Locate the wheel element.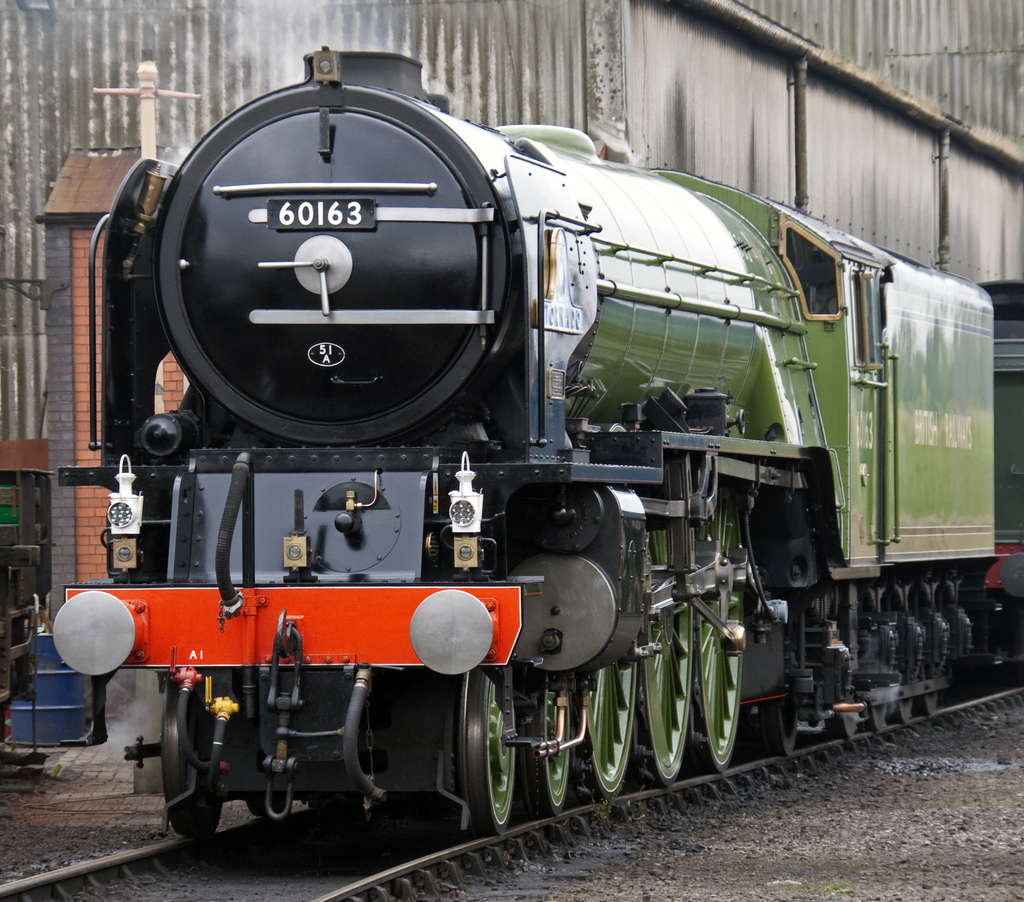
Element bbox: box(521, 679, 575, 809).
